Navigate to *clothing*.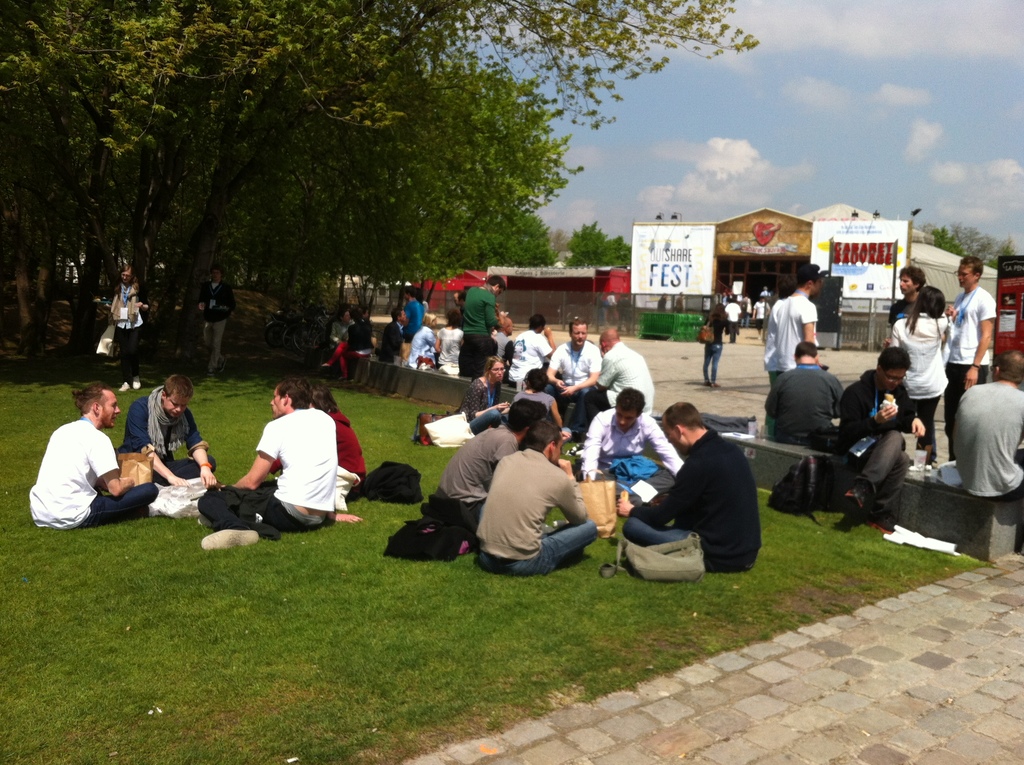
Navigation target: left=322, top=318, right=349, bottom=376.
